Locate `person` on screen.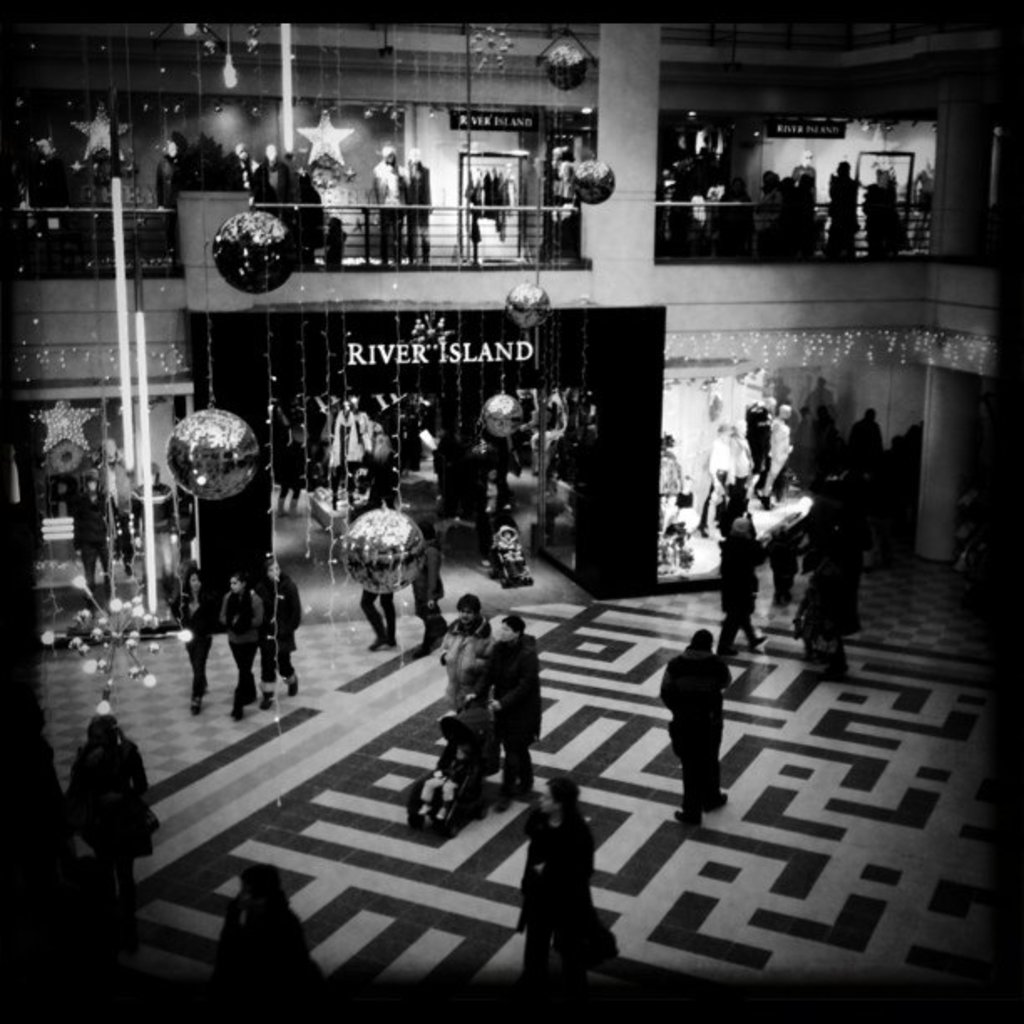
On screen at region(365, 141, 410, 268).
